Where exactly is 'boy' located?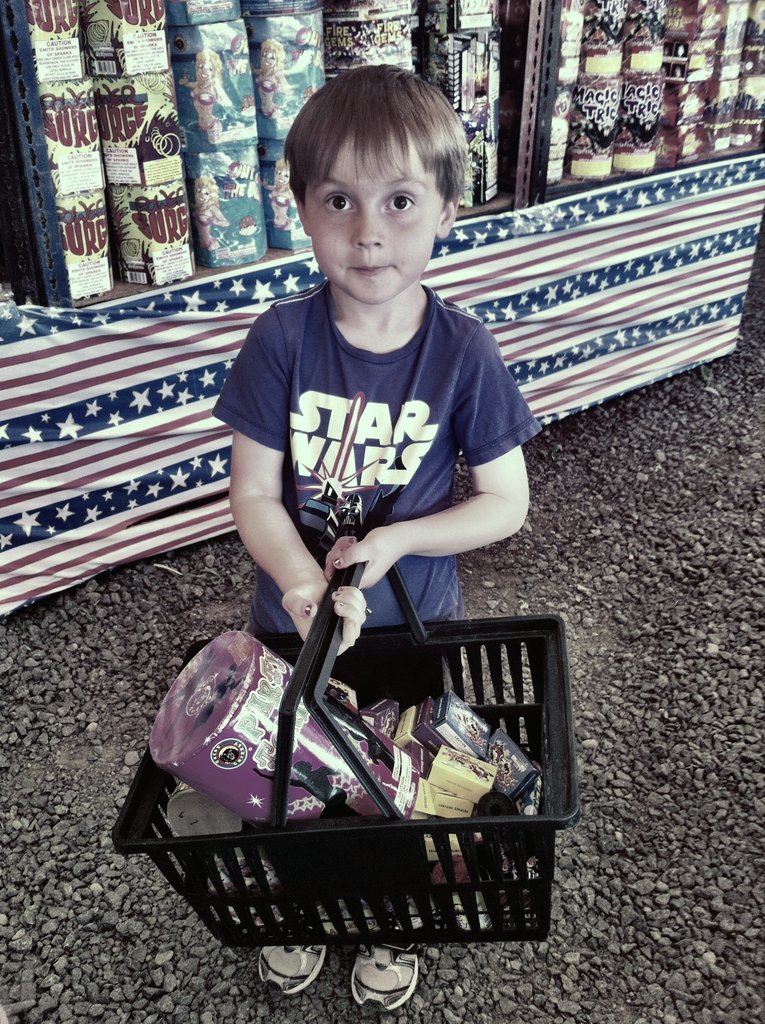
Its bounding box is {"x1": 217, "y1": 61, "x2": 546, "y2": 1013}.
